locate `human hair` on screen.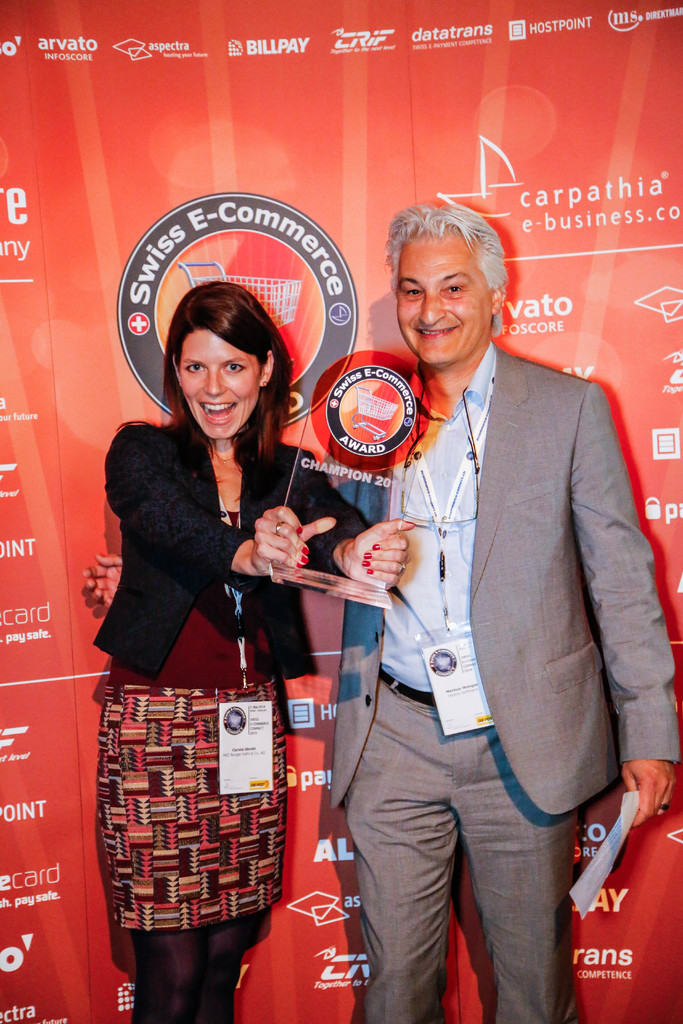
On screen at [left=384, top=191, right=516, bottom=339].
